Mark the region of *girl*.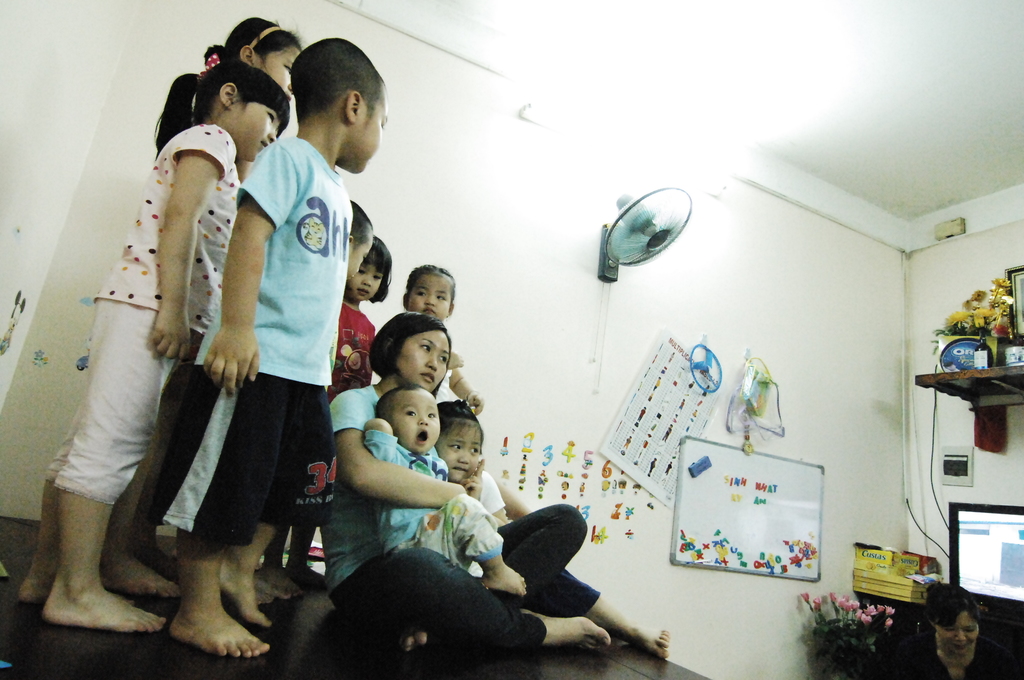
Region: Rect(6, 50, 294, 638).
